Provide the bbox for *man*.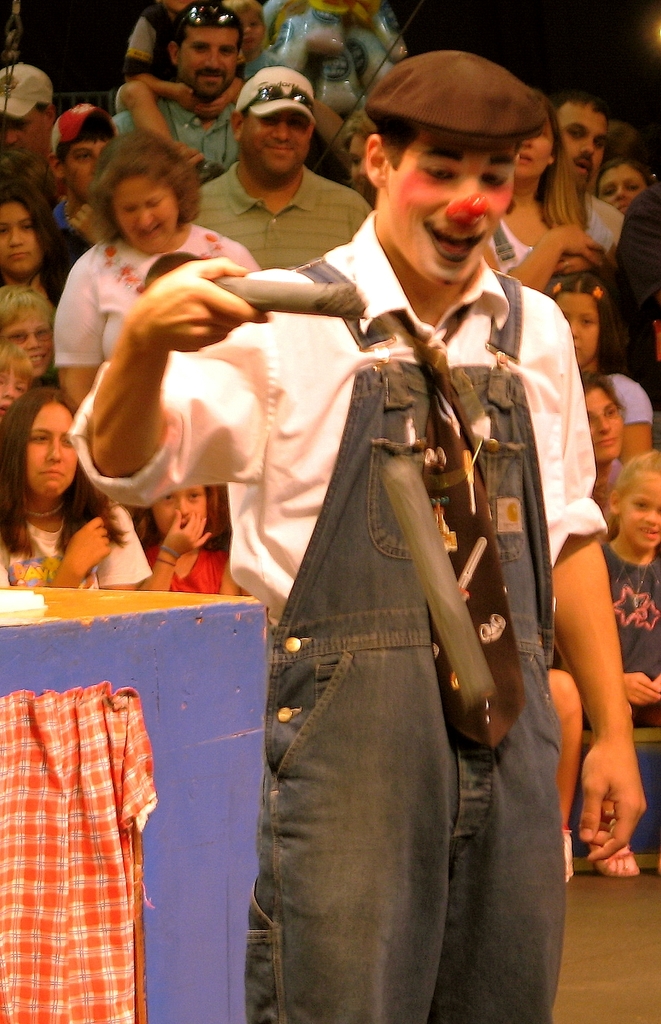
bbox=[554, 85, 630, 255].
